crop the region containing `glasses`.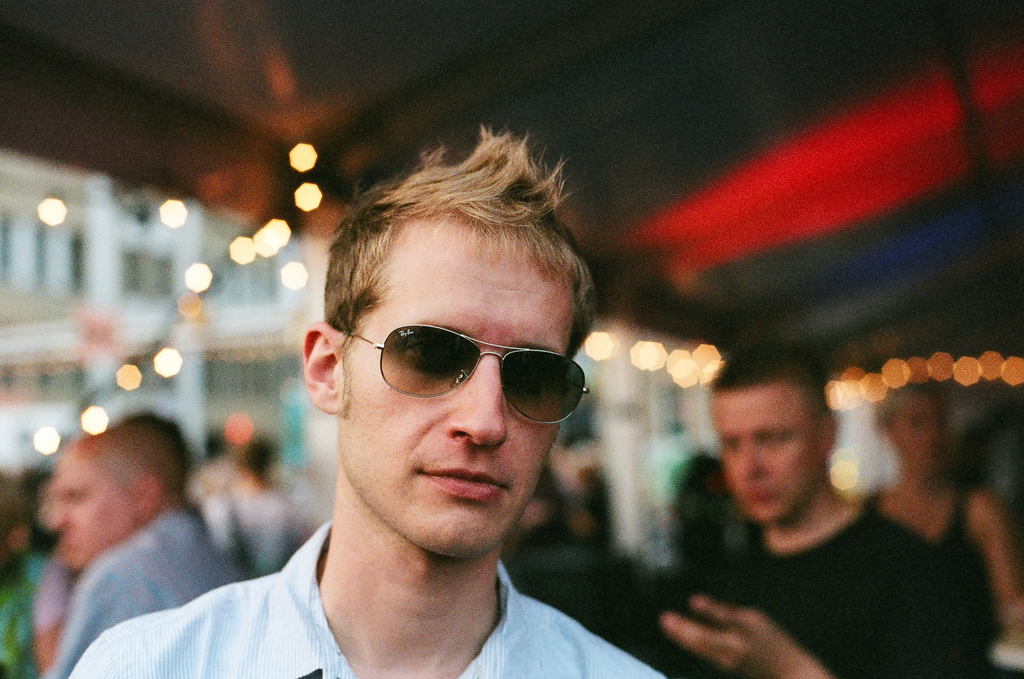
Crop region: detection(342, 319, 597, 427).
